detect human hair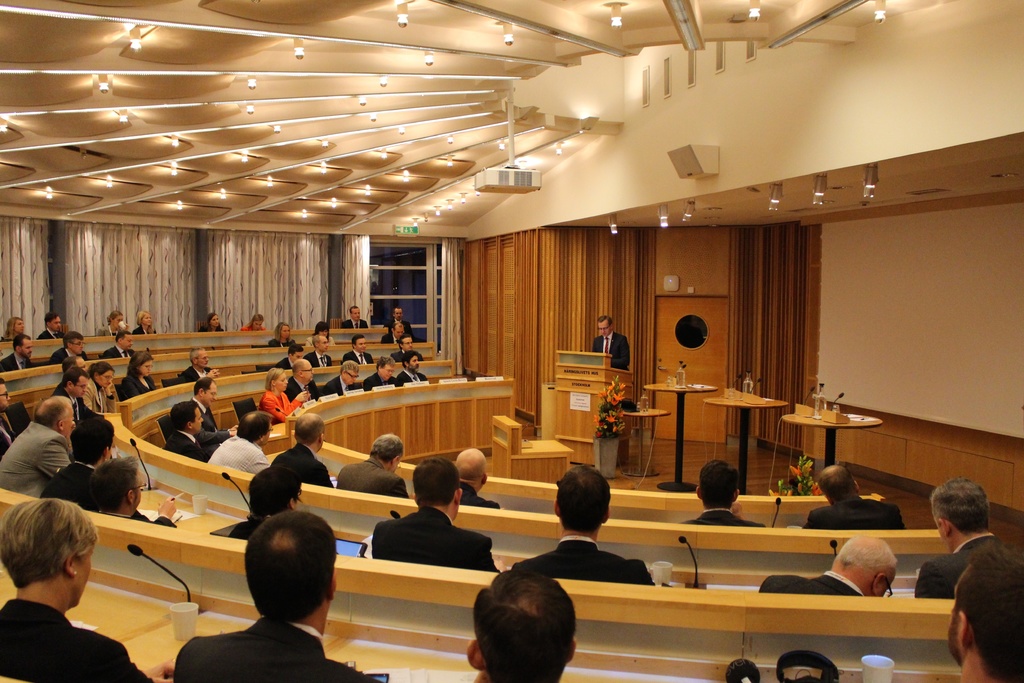
select_region(554, 465, 611, 532)
